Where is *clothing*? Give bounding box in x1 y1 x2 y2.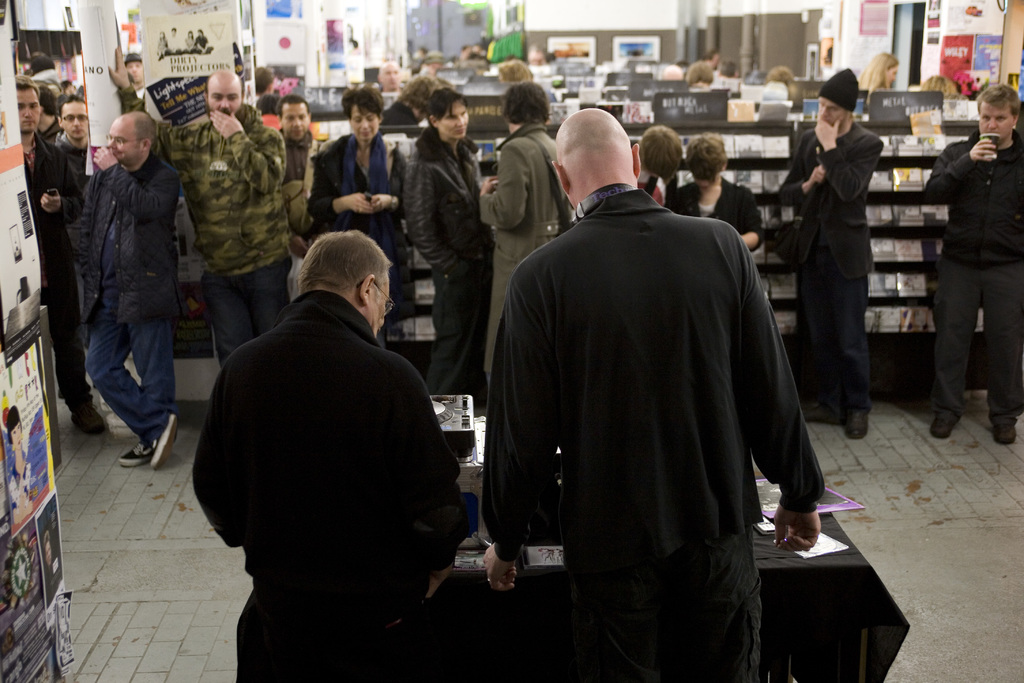
675 160 758 265.
